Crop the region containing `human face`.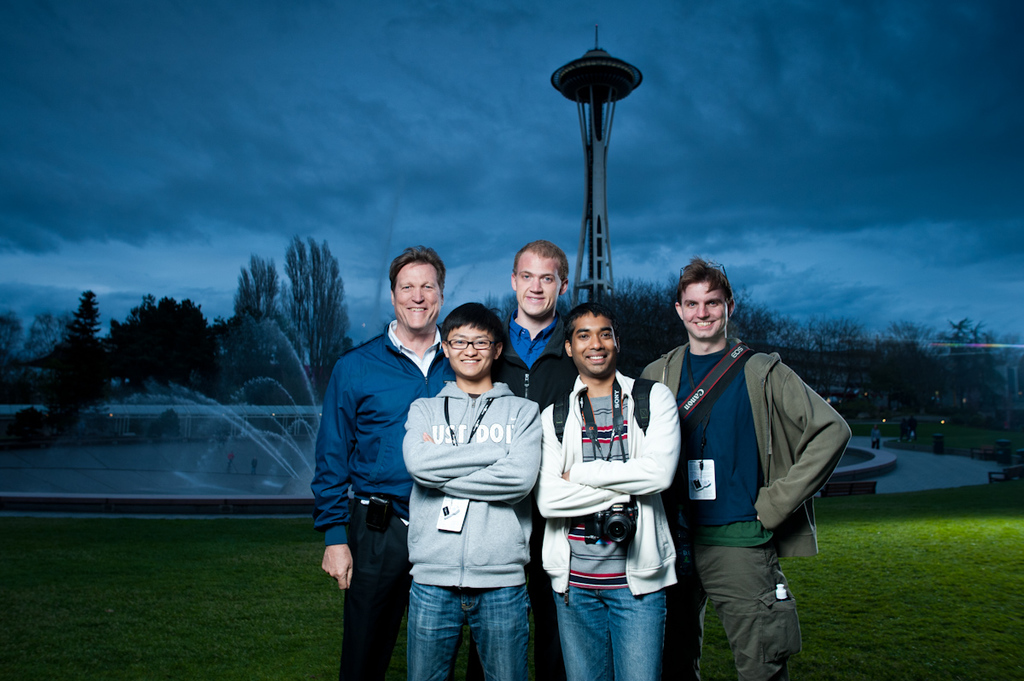
Crop region: Rect(441, 323, 491, 377).
